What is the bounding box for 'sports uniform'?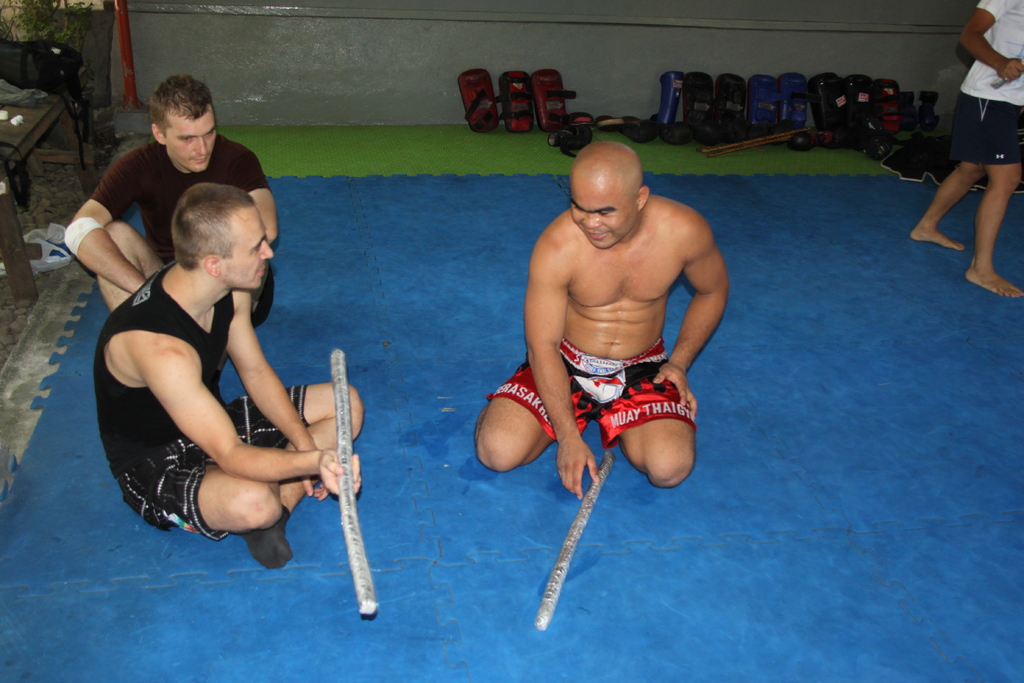
476,329,703,464.
